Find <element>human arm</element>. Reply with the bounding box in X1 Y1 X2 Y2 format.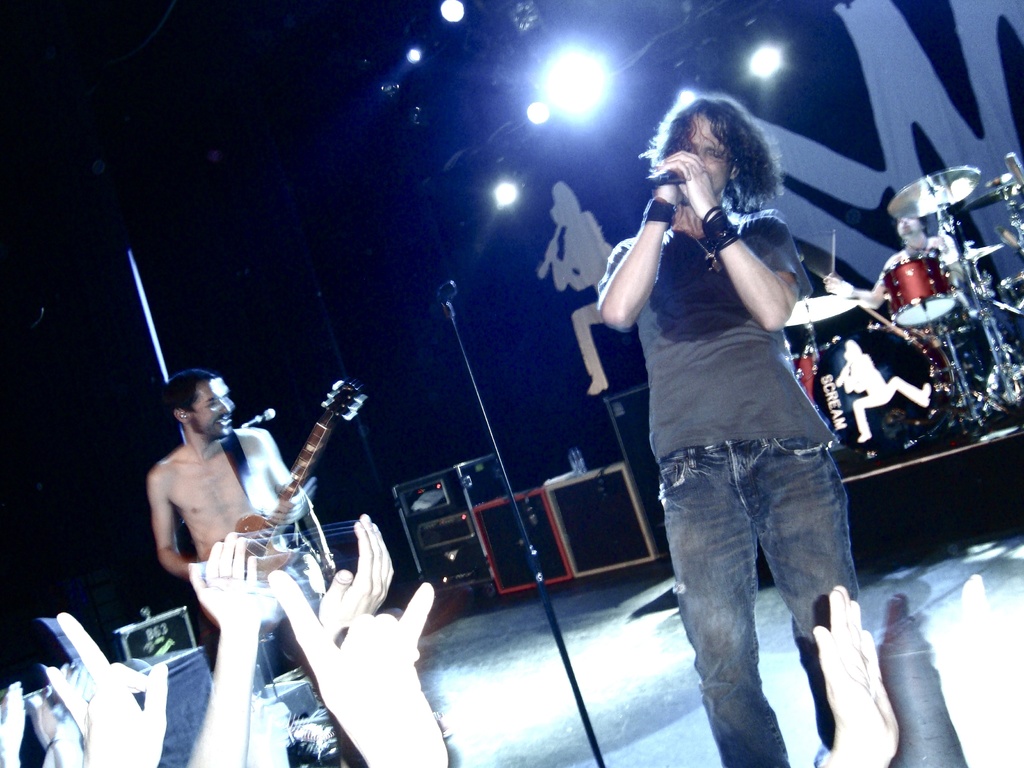
250 415 300 502.
